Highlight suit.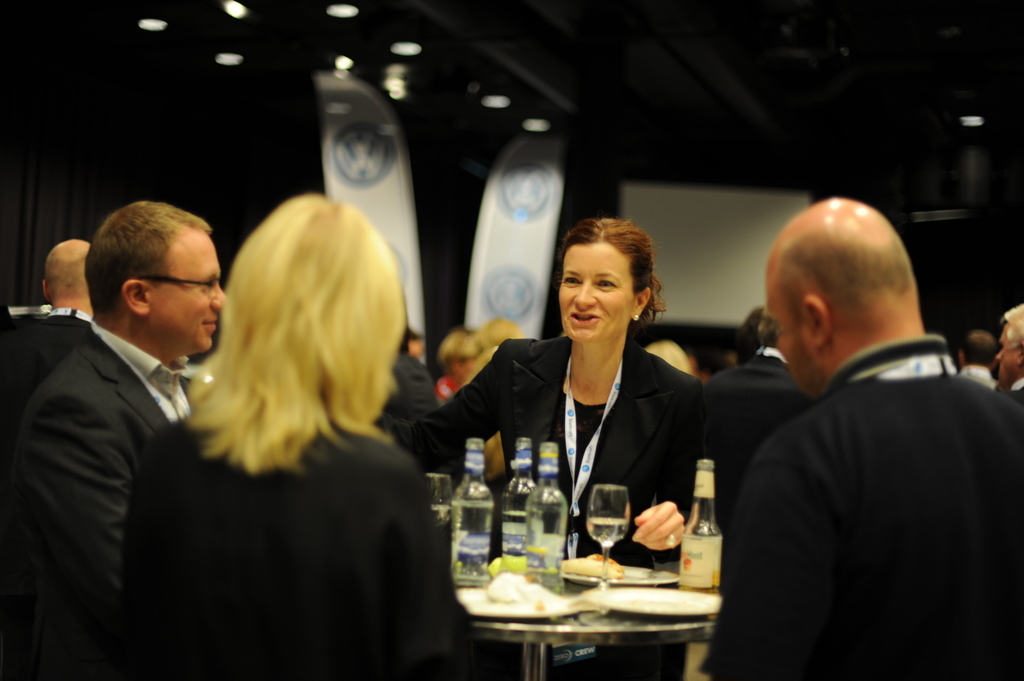
Highlighted region: [2,308,86,399].
